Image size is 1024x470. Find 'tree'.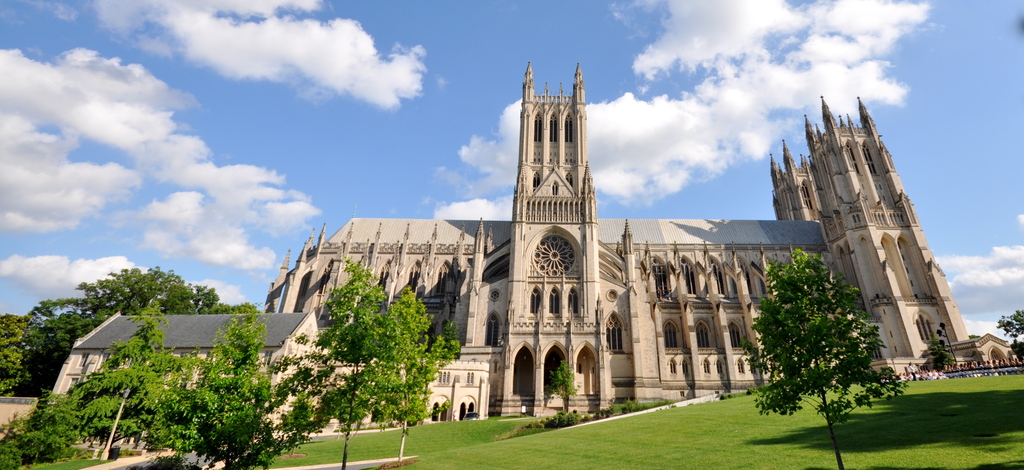
{"left": 0, "top": 379, "right": 92, "bottom": 464}.
